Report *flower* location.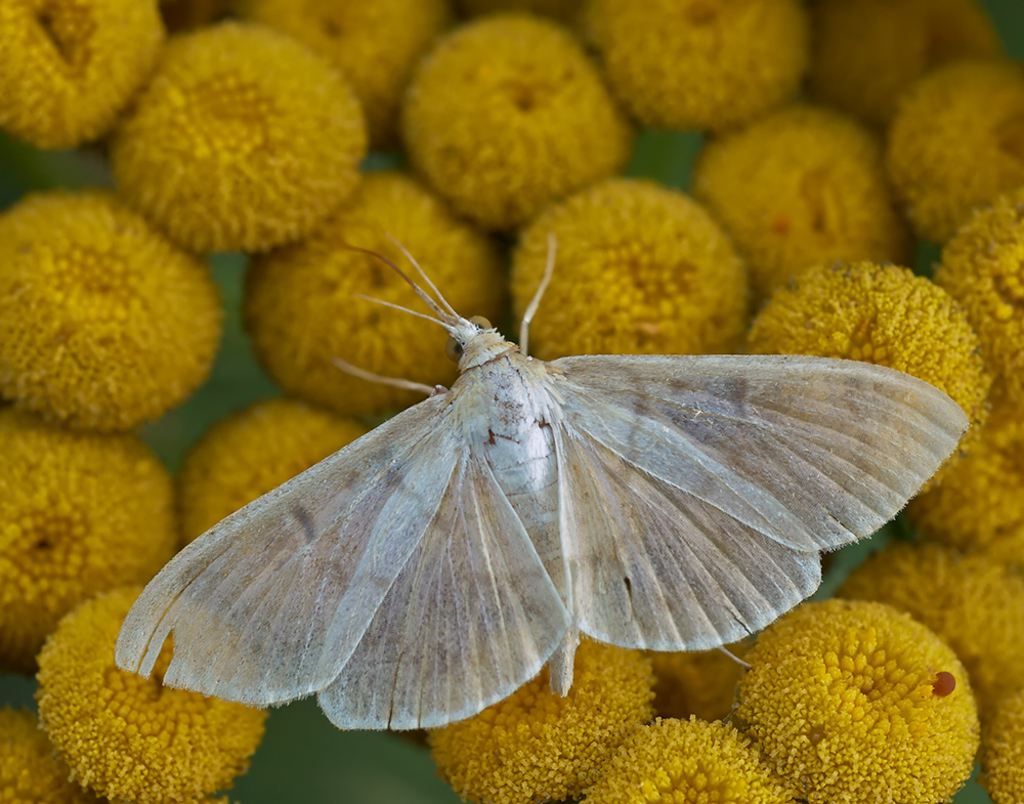
Report: left=401, top=12, right=630, bottom=224.
